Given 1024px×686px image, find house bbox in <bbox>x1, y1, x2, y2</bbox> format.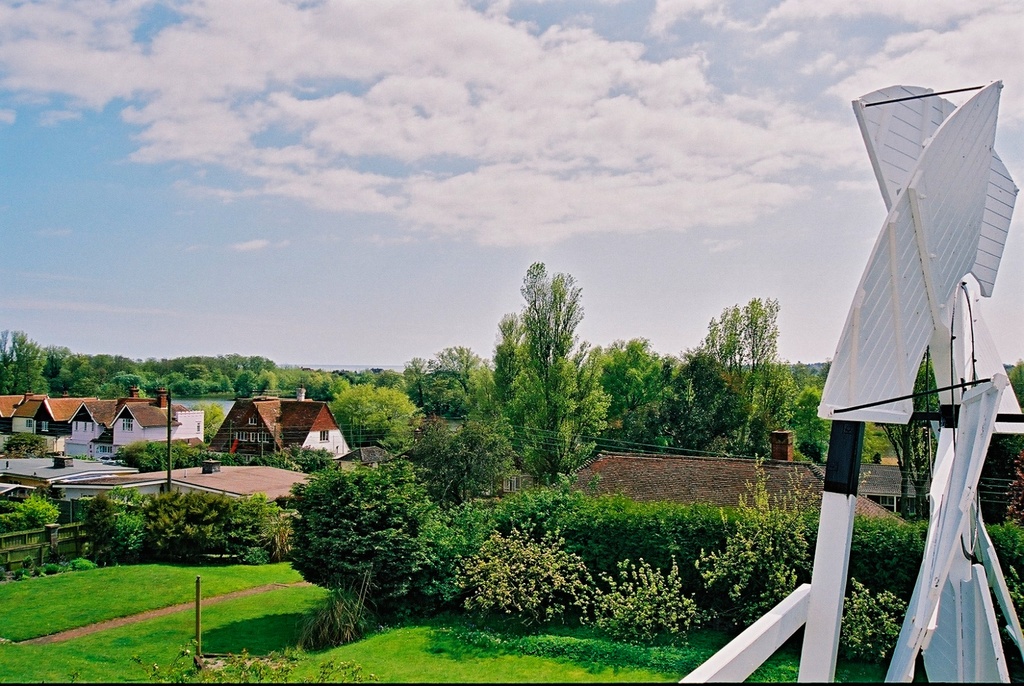
<bbox>206, 390, 353, 464</bbox>.
